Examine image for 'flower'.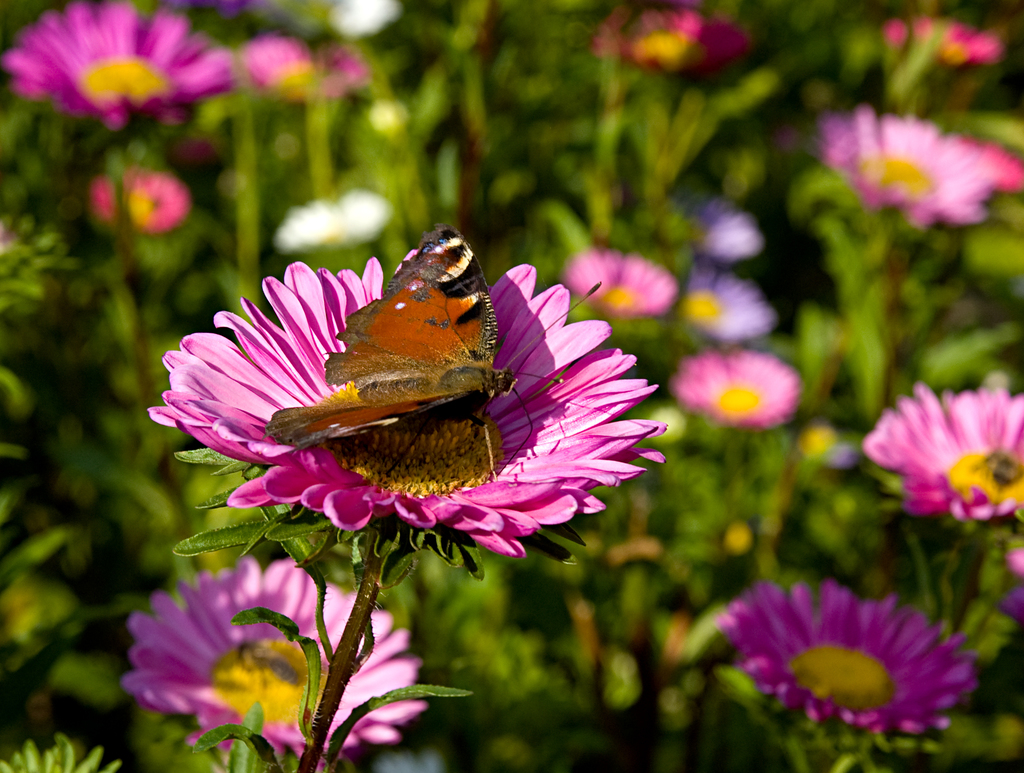
Examination result: {"x1": 3, "y1": 6, "x2": 240, "y2": 138}.
